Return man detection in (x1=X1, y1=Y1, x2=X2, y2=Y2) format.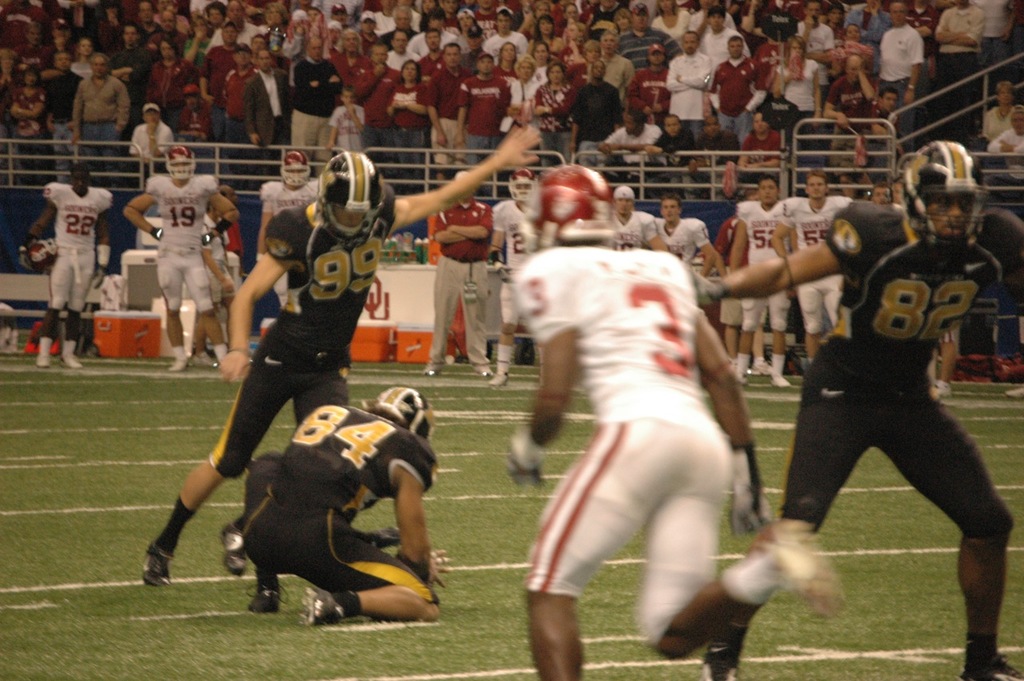
(x1=722, y1=175, x2=797, y2=382).
